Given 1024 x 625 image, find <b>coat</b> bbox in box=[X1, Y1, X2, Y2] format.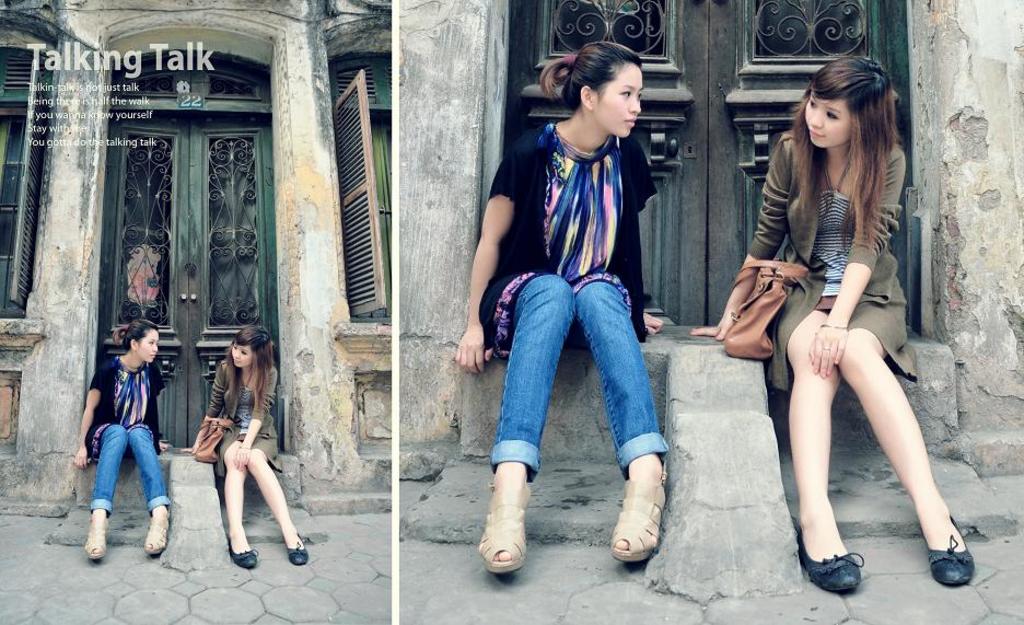
box=[206, 359, 277, 437].
